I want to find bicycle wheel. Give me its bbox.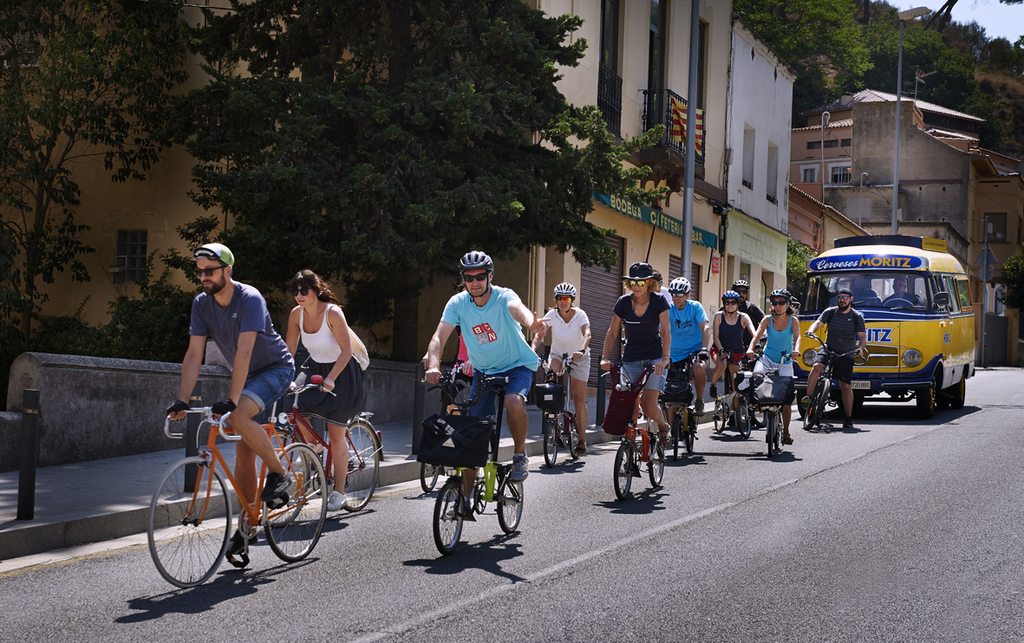
492, 465, 529, 538.
